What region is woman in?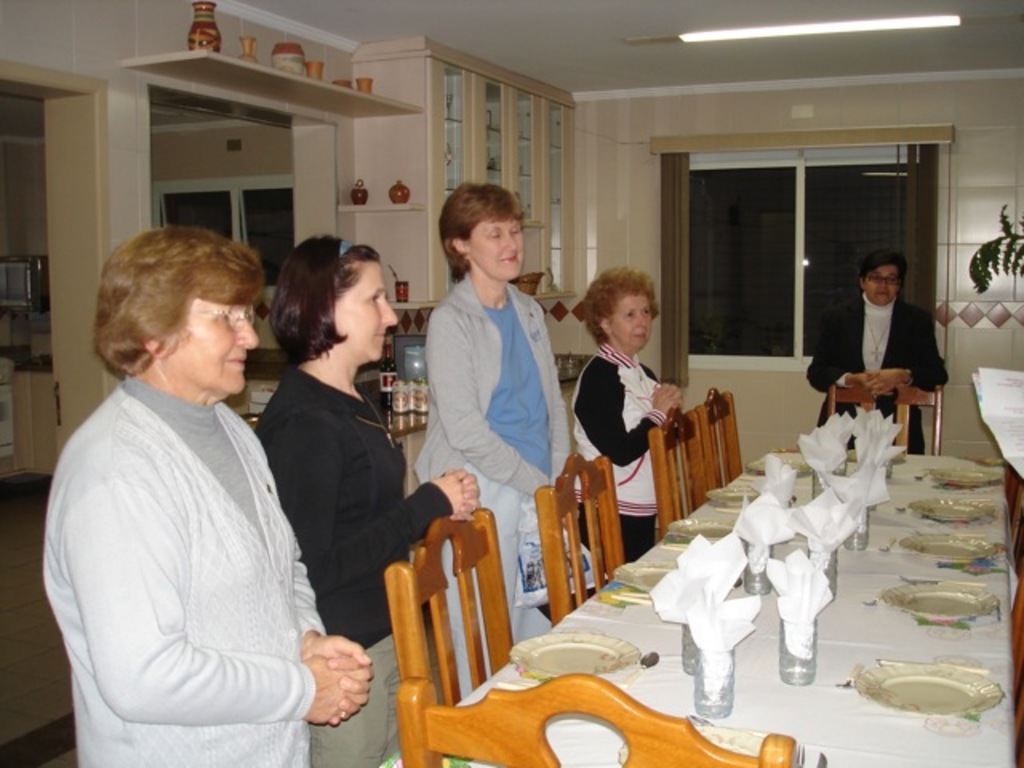
l=411, t=184, r=573, b=645.
